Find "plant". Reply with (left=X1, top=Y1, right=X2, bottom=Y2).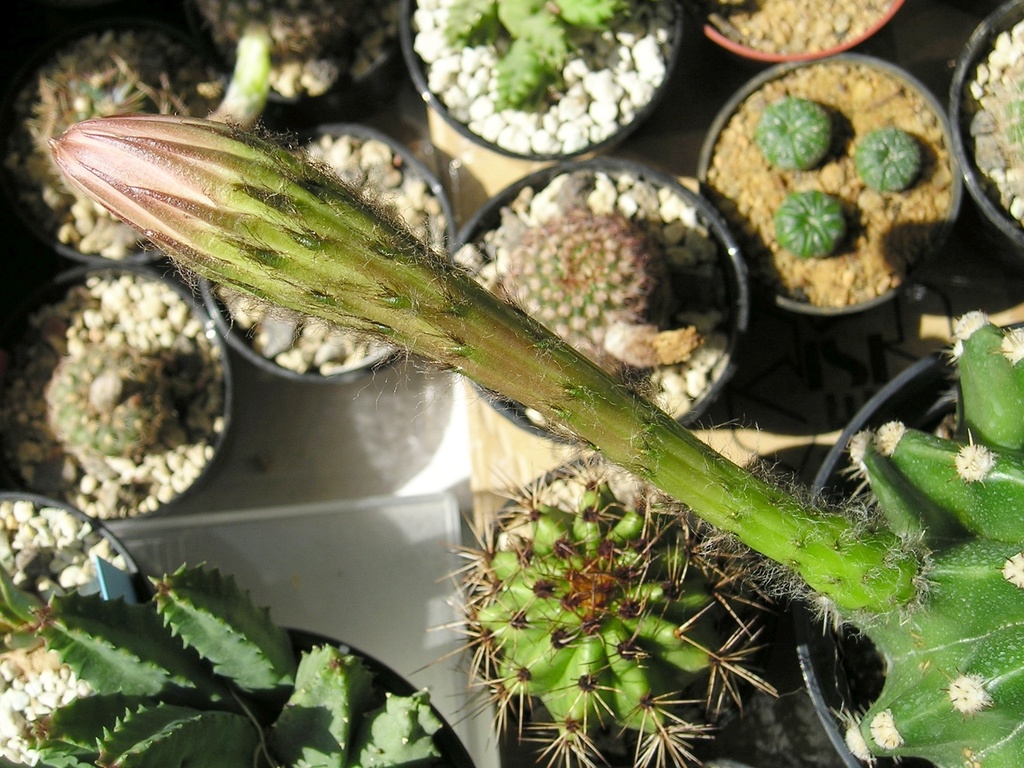
(left=47, top=114, right=1023, bottom=767).
